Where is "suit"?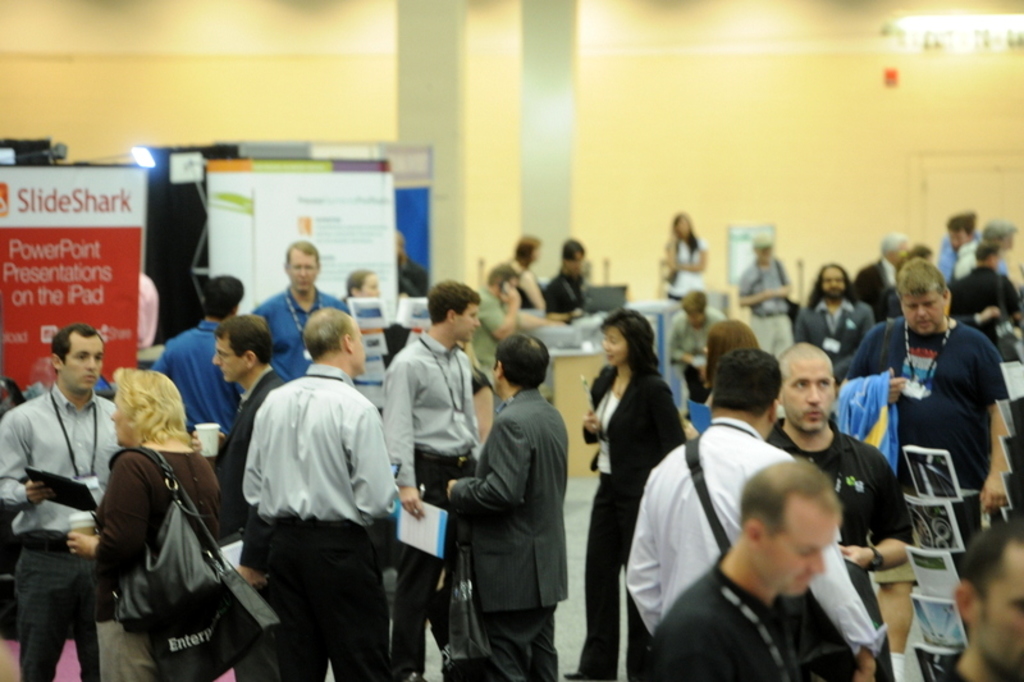
x1=435, y1=322, x2=588, y2=667.
